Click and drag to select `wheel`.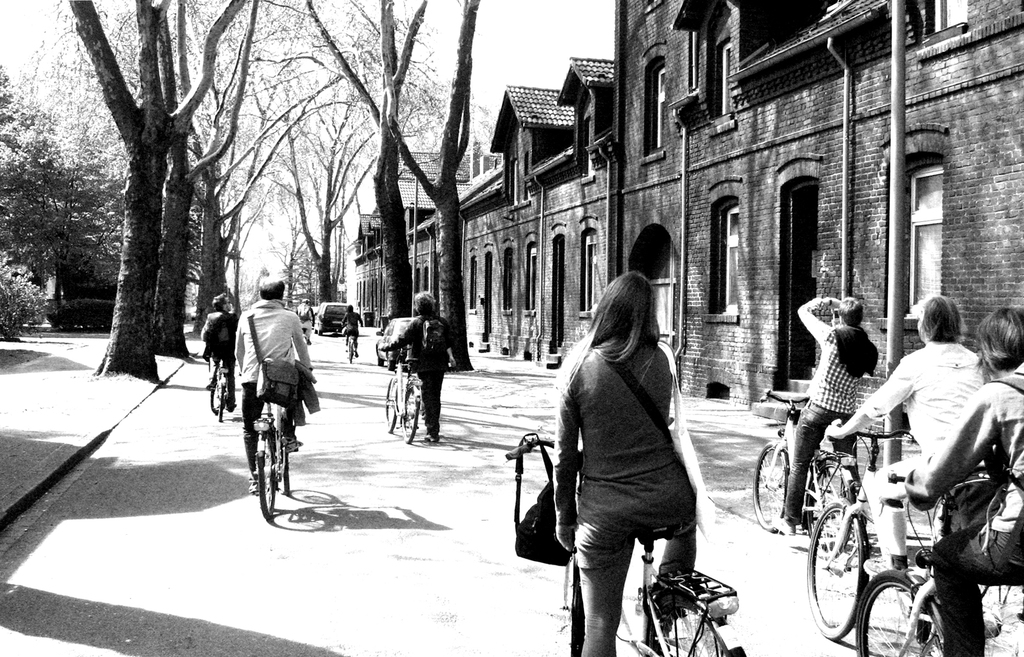
Selection: detection(640, 611, 724, 656).
